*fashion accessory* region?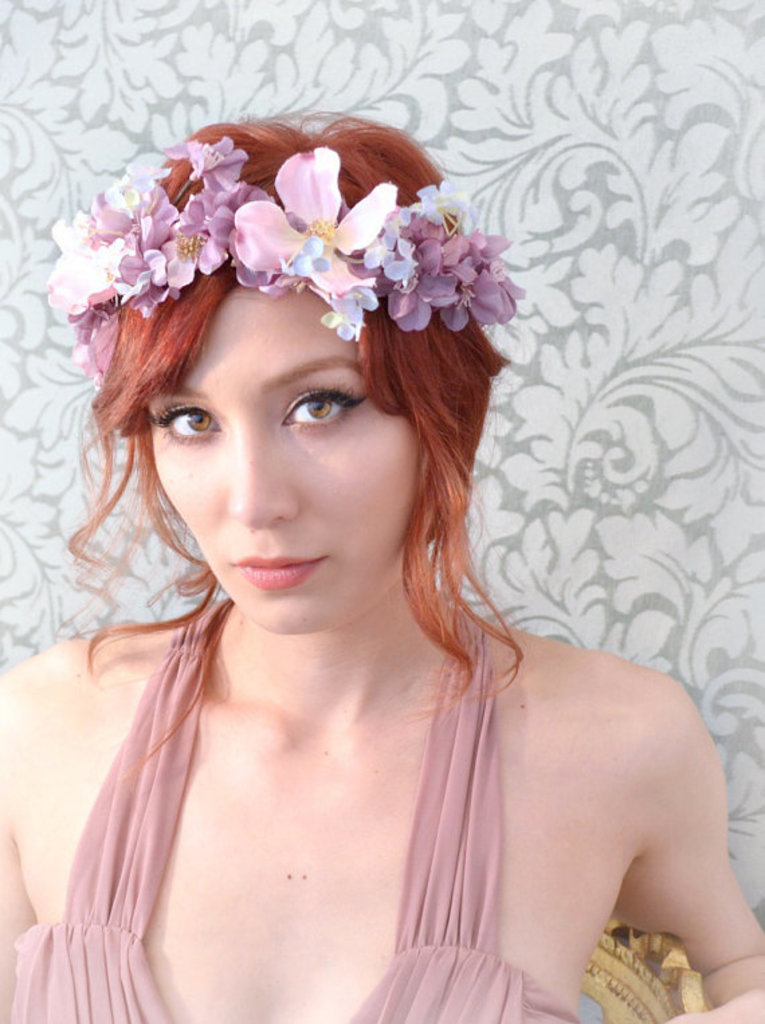
47:133:525:397
